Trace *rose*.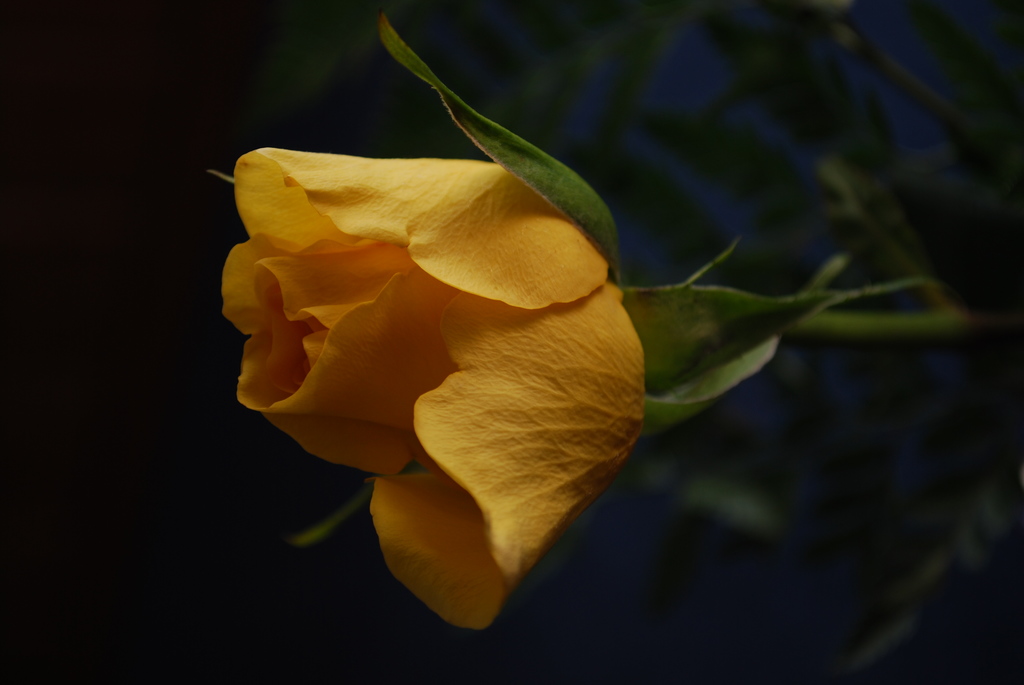
Traced to bbox(215, 146, 648, 636).
